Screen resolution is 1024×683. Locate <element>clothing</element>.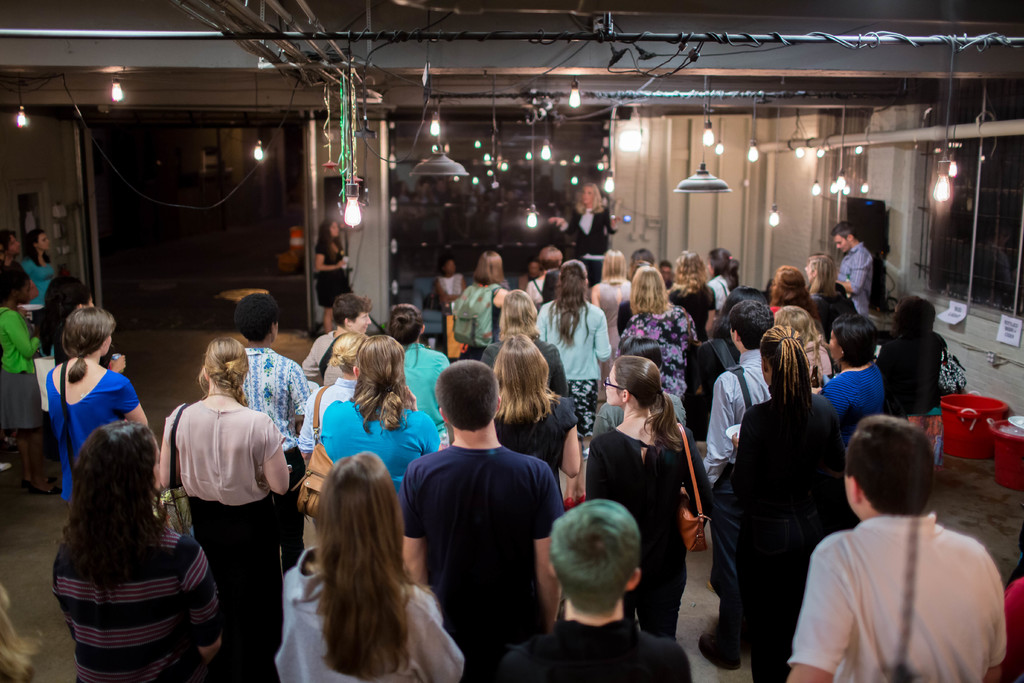
detection(0, 306, 43, 432).
